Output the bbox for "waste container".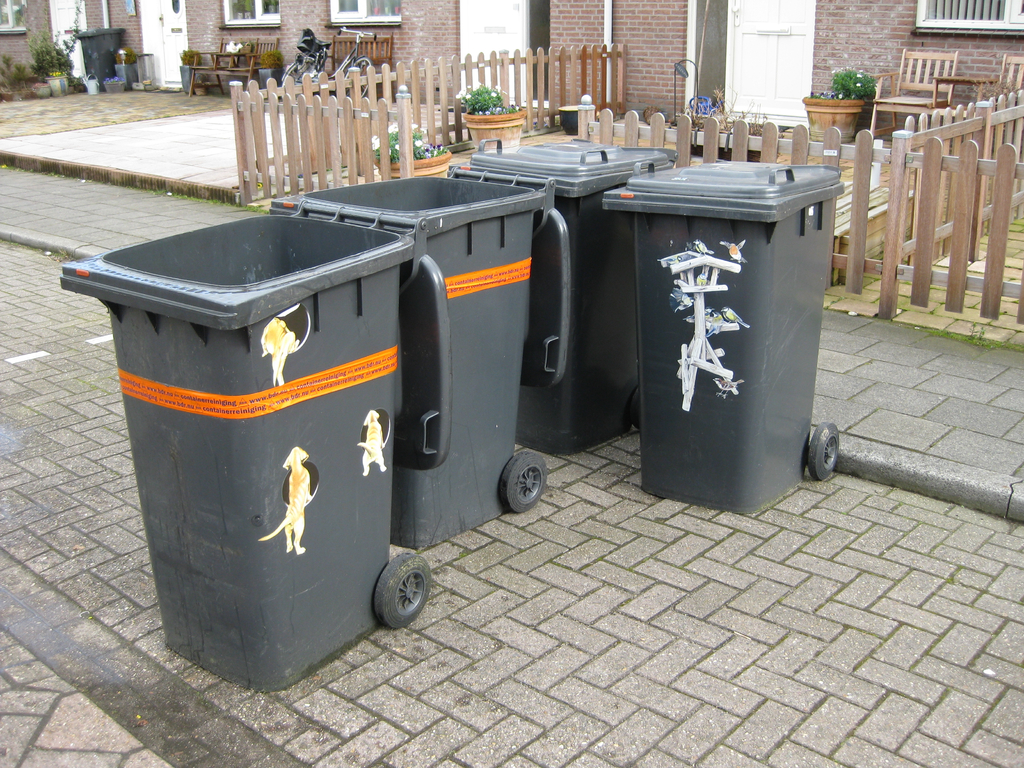
crop(73, 22, 134, 97).
